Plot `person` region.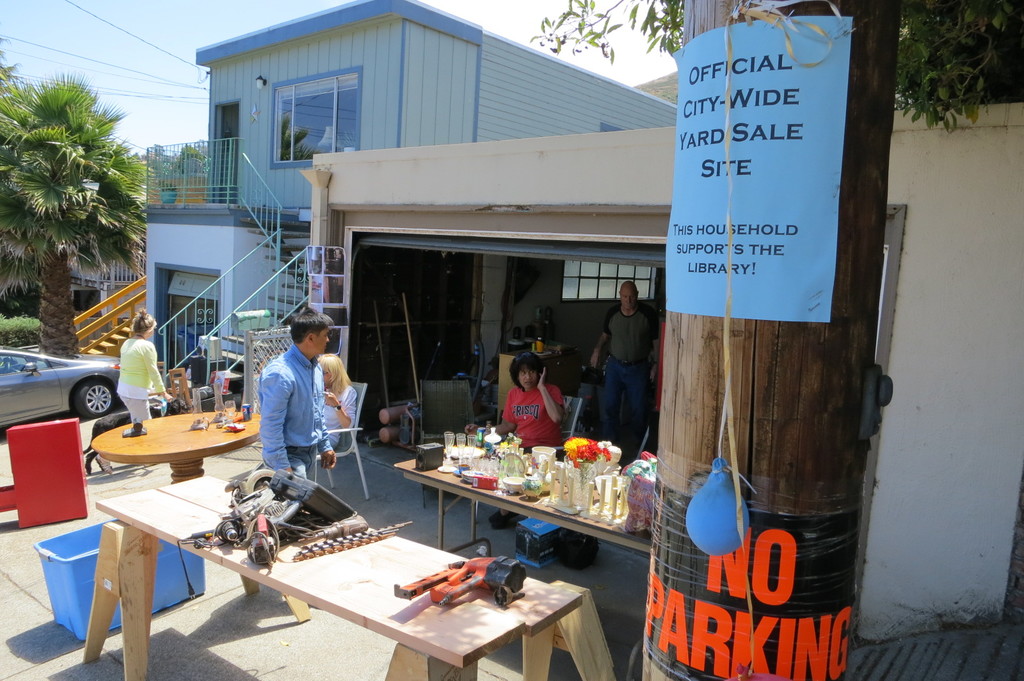
Plotted at crop(110, 305, 175, 424).
